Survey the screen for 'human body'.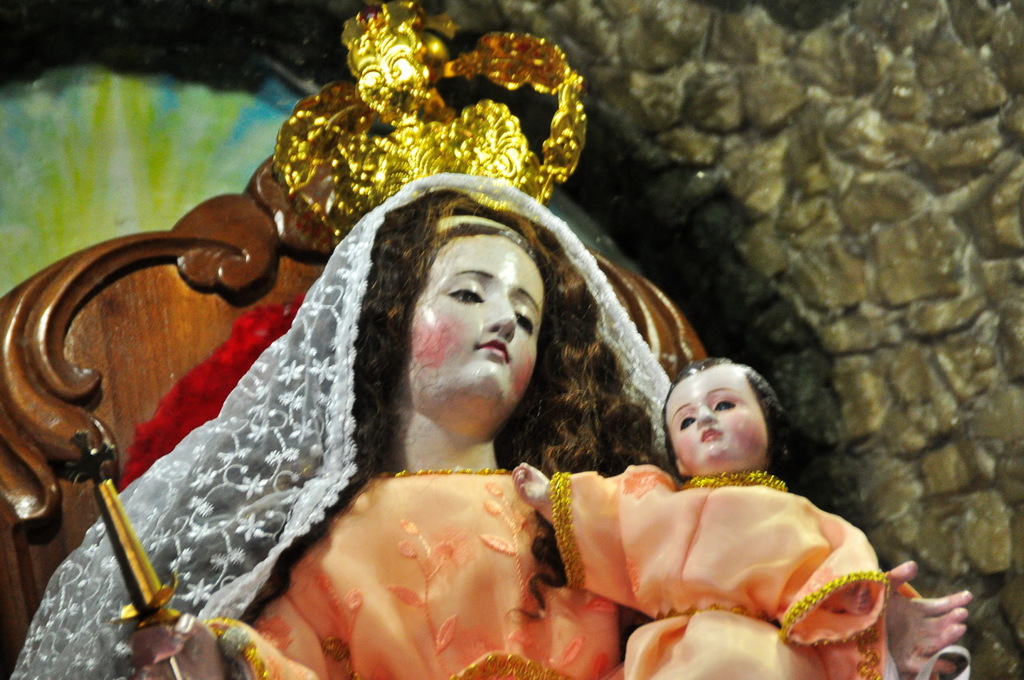
Survey found: <region>131, 192, 973, 679</region>.
